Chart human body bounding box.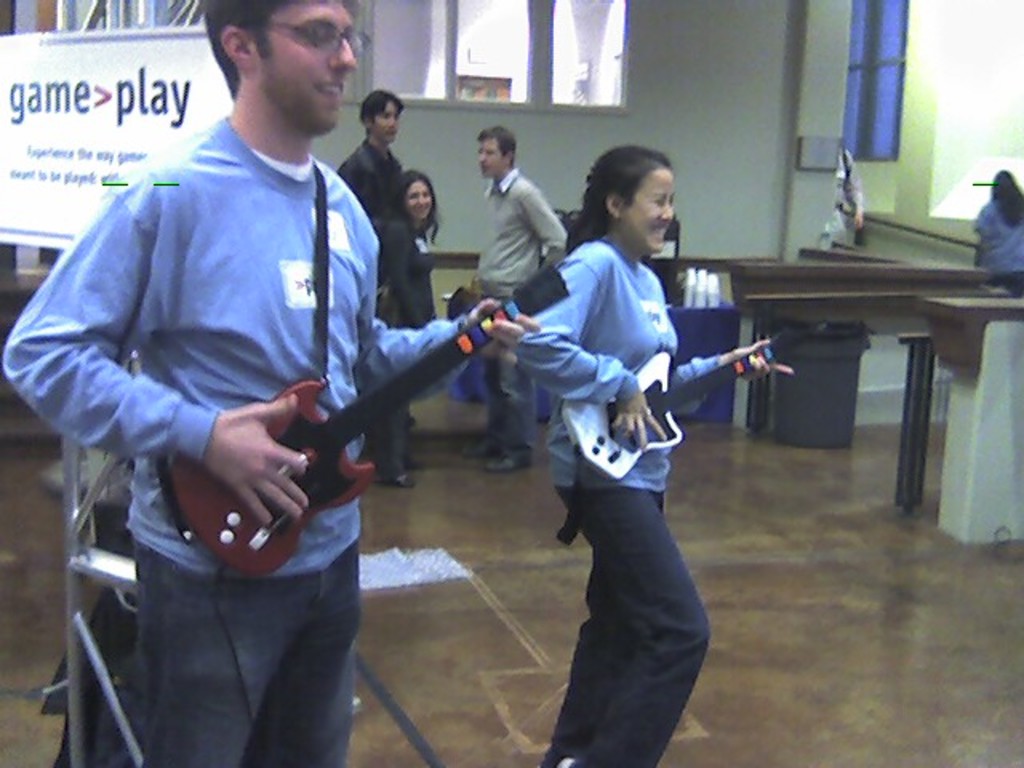
Charted: 346/211/437/488.
